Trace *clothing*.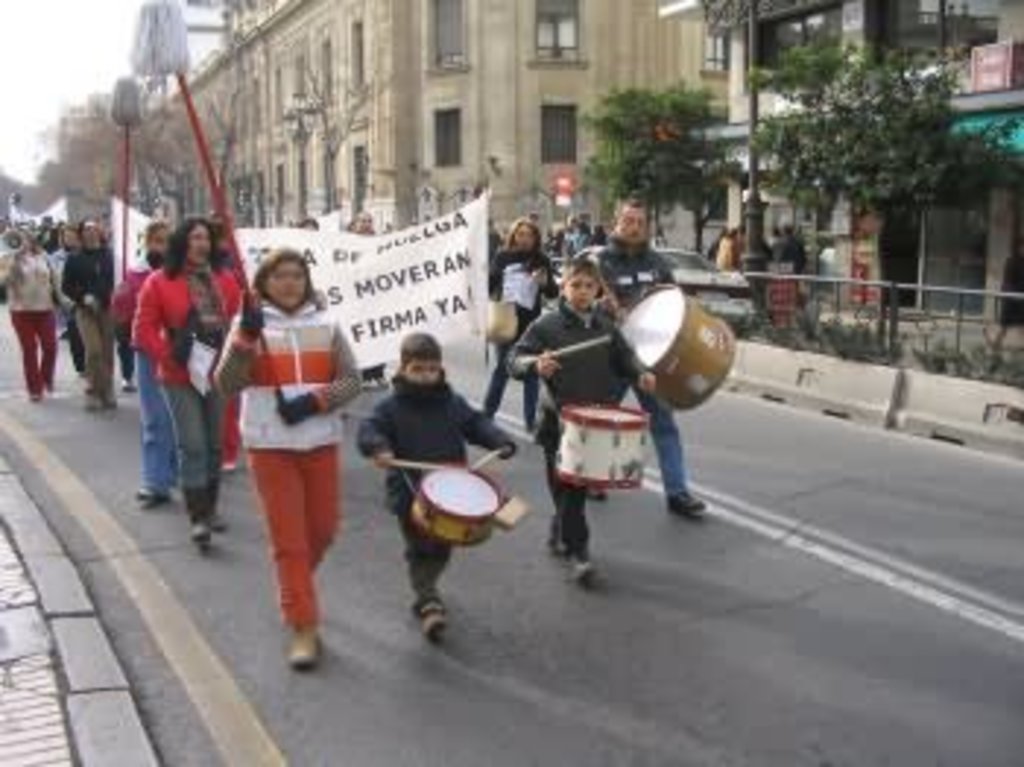
Traced to crop(222, 255, 348, 618).
